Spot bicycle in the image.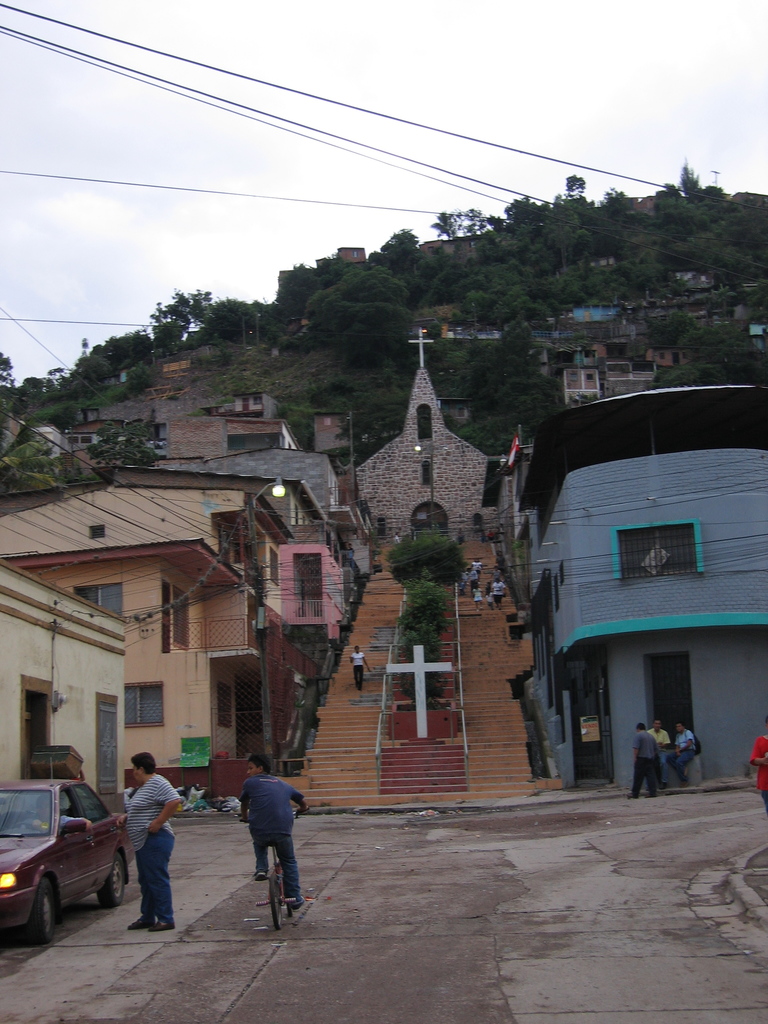
bicycle found at left=230, top=801, right=300, bottom=936.
